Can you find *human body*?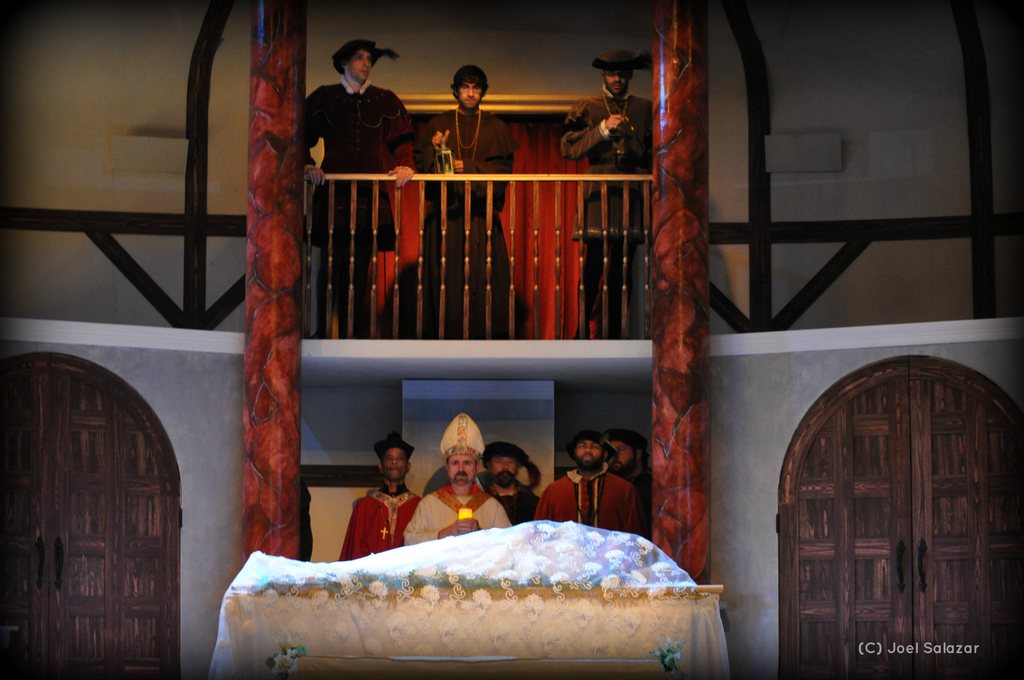
Yes, bounding box: bbox(612, 430, 650, 538).
